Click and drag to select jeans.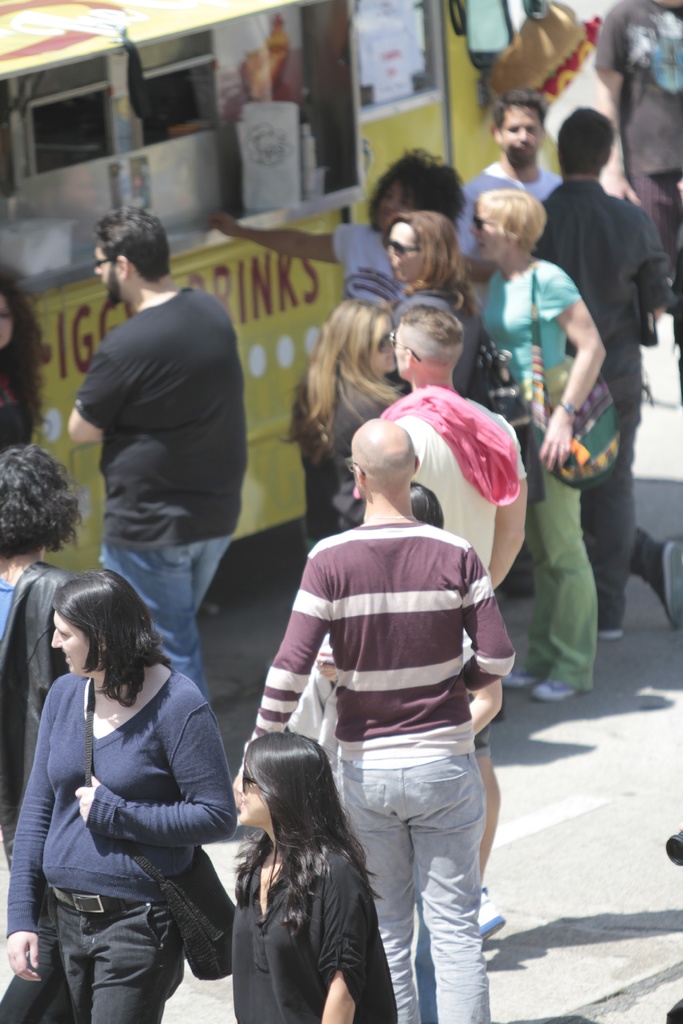
Selection: [361, 764, 496, 1023].
